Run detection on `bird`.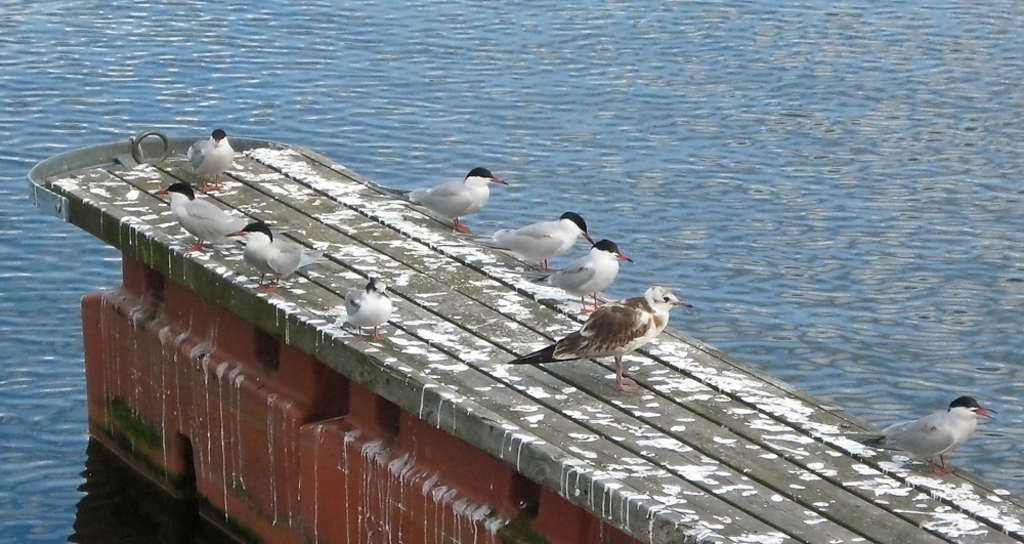
Result: <bbox>151, 180, 303, 253</bbox>.
